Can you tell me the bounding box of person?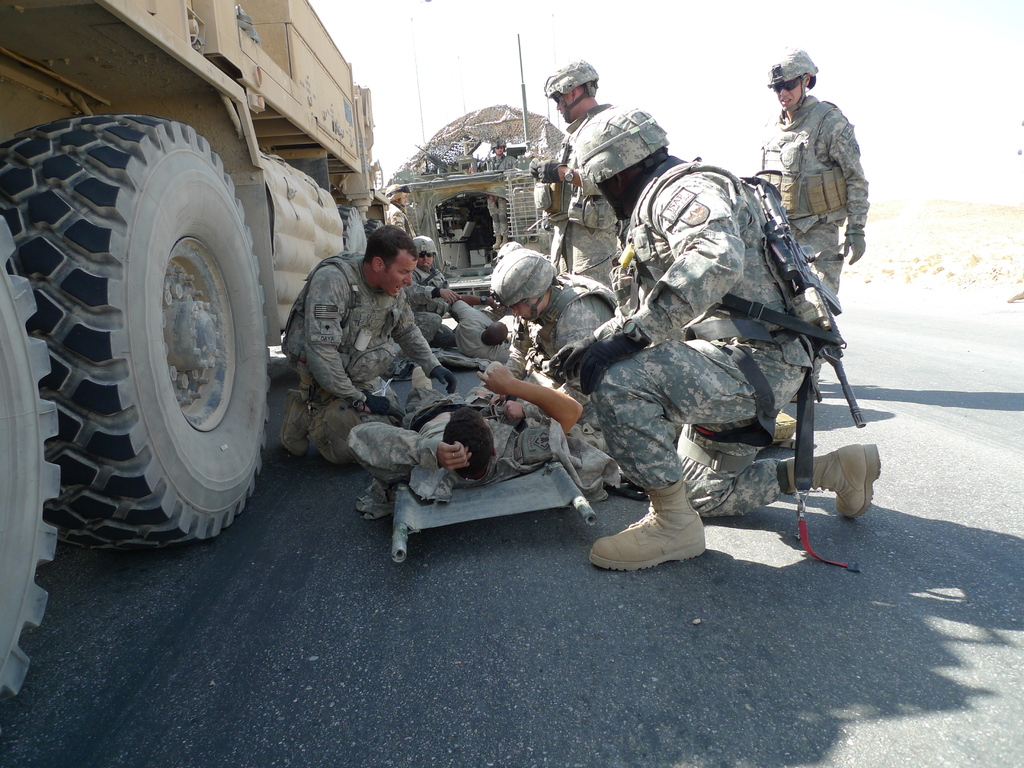
l=341, t=362, r=592, b=500.
